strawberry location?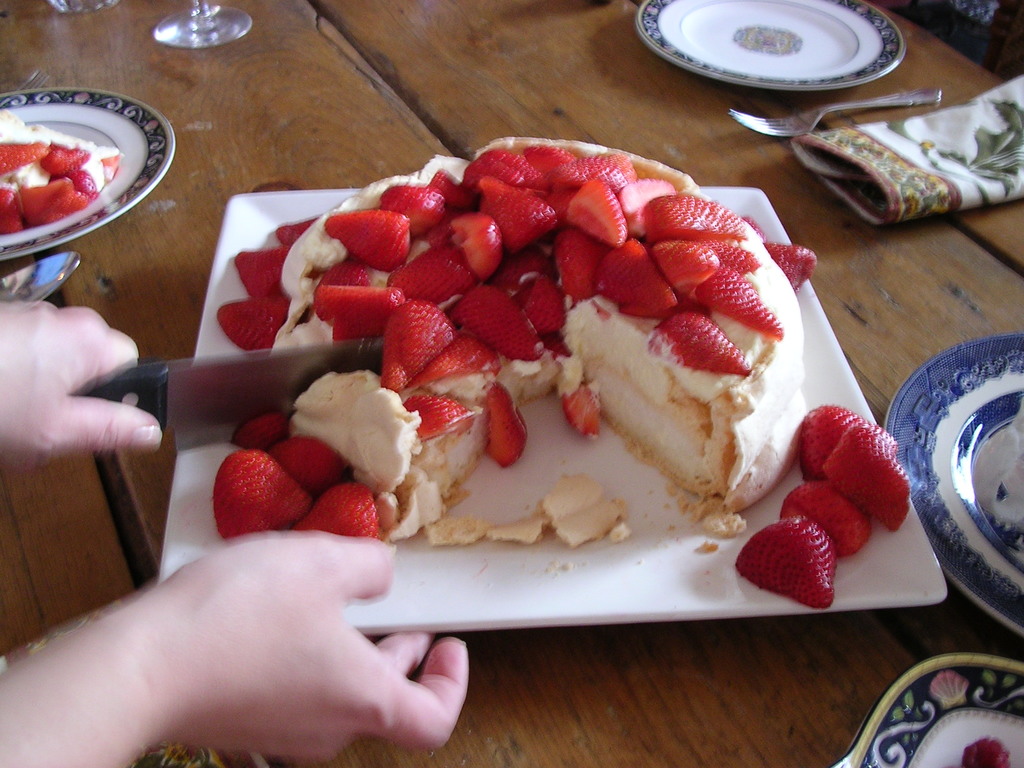
41 141 90 180
